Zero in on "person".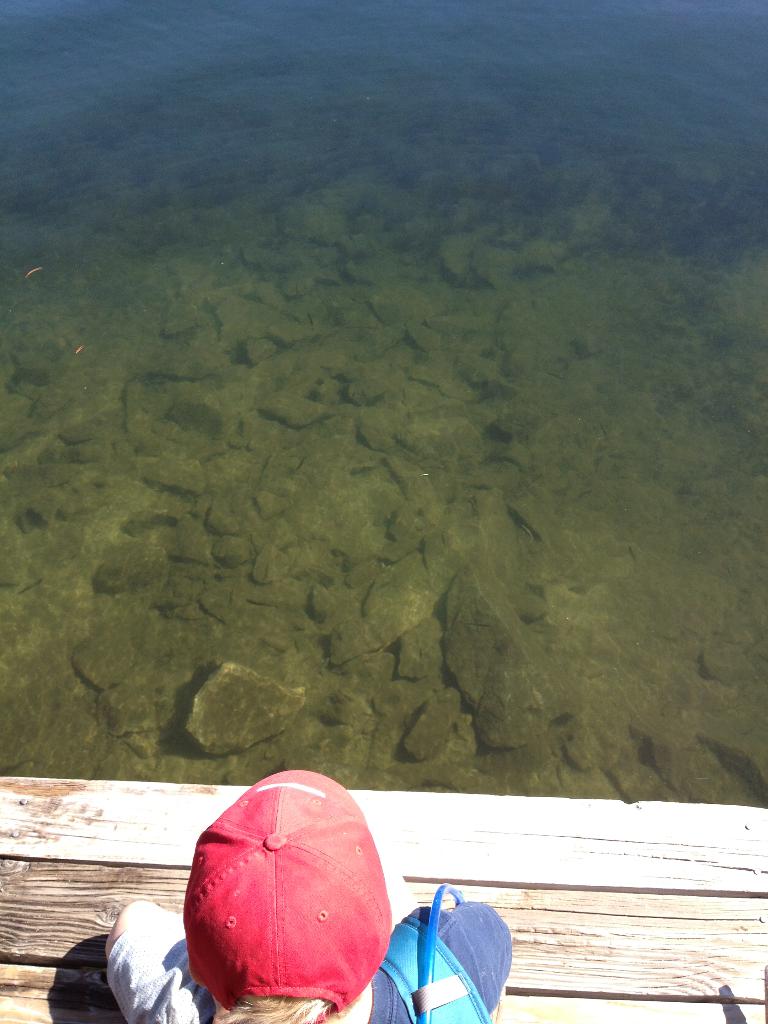
Zeroed in: pyautogui.locateOnScreen(104, 763, 514, 1023).
